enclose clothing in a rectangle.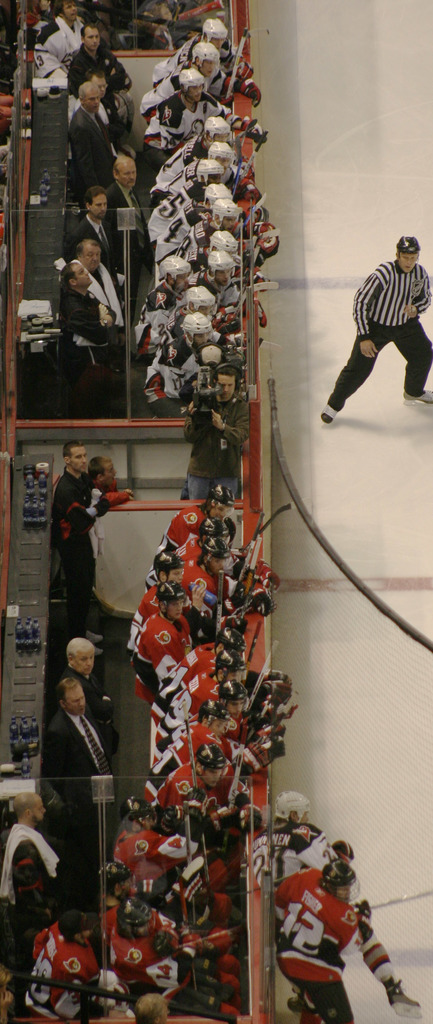
BBox(329, 252, 432, 410).
